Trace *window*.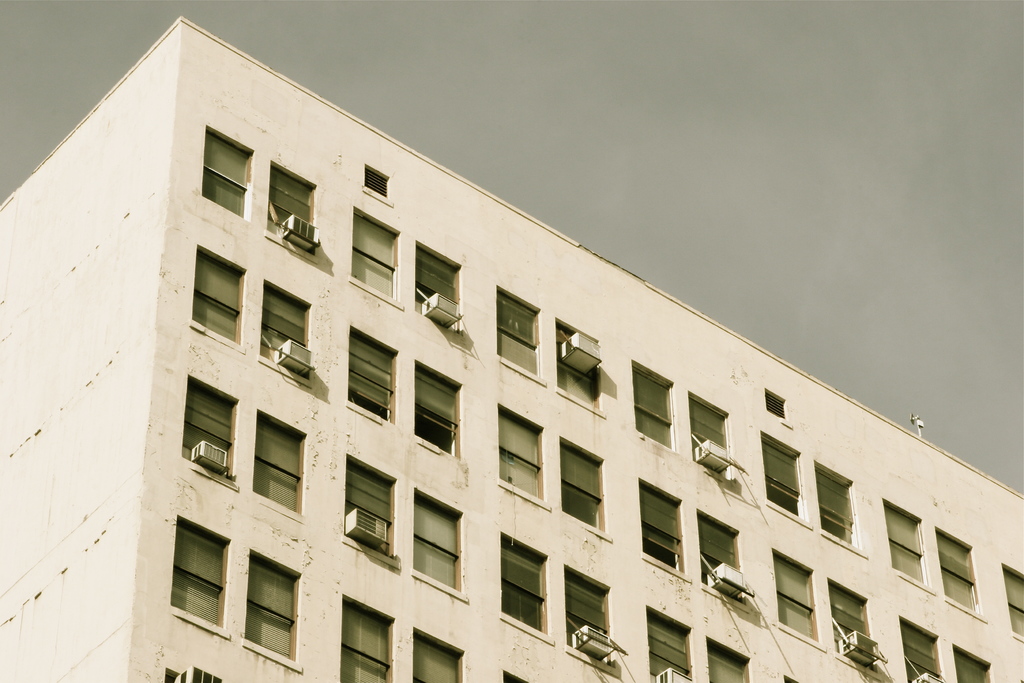
Traced to (557, 323, 602, 407).
